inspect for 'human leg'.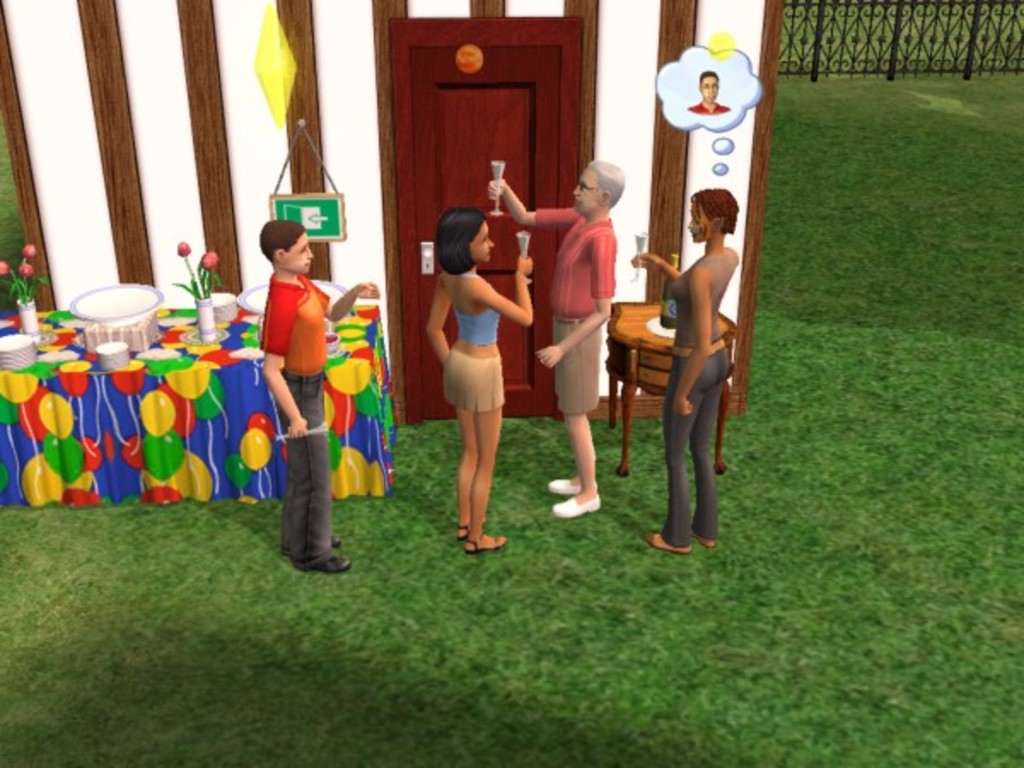
Inspection: crop(696, 365, 720, 541).
